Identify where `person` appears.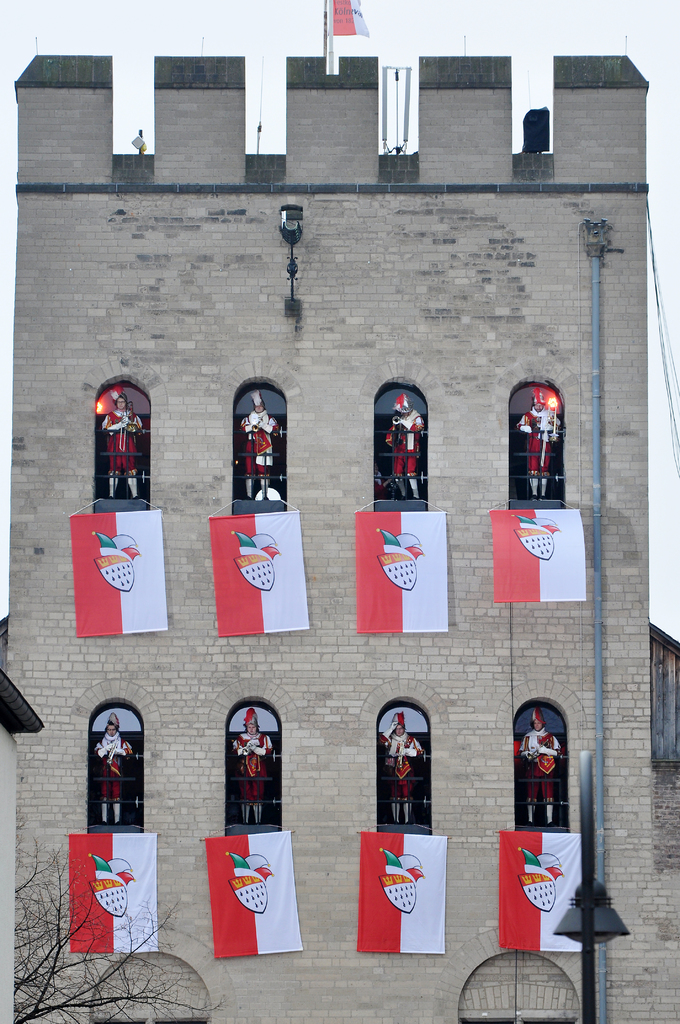
Appears at 241:399:279:500.
